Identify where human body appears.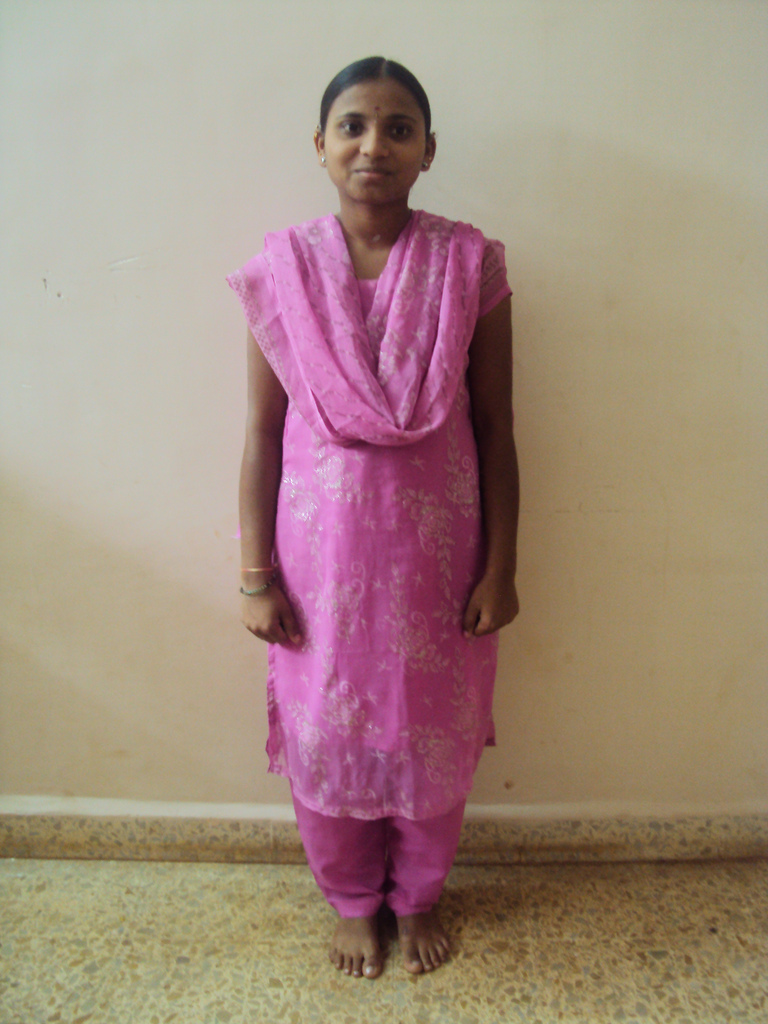
Appears at pyautogui.locateOnScreen(225, 56, 518, 816).
